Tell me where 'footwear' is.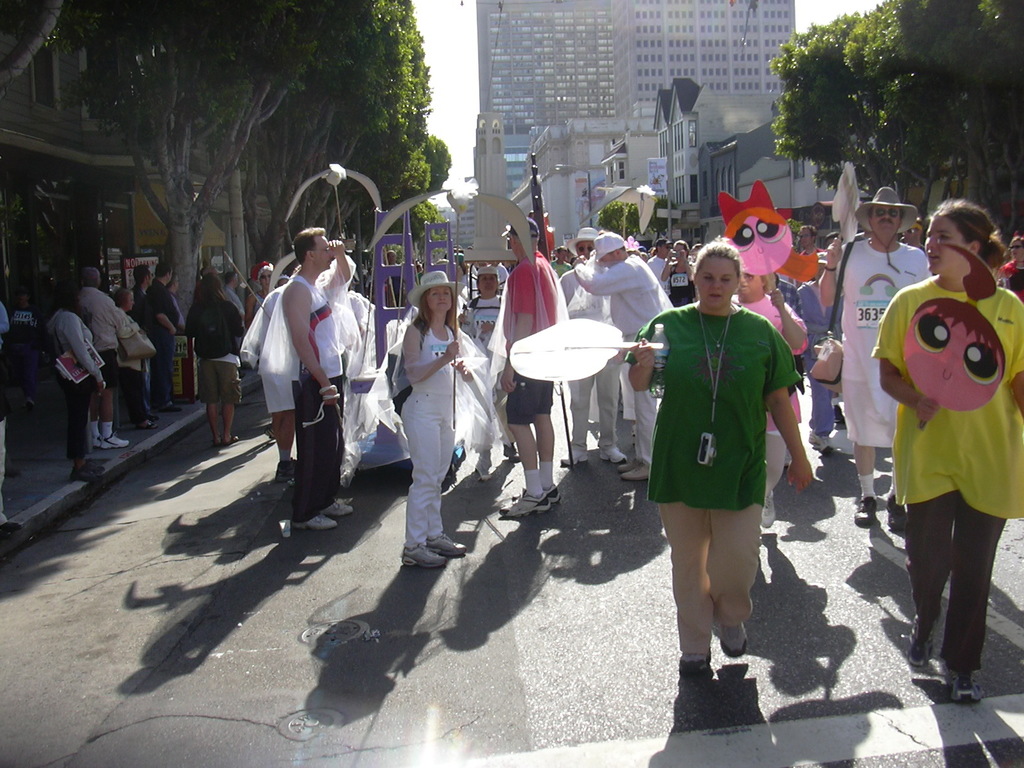
'footwear' is at 96 434 131 447.
